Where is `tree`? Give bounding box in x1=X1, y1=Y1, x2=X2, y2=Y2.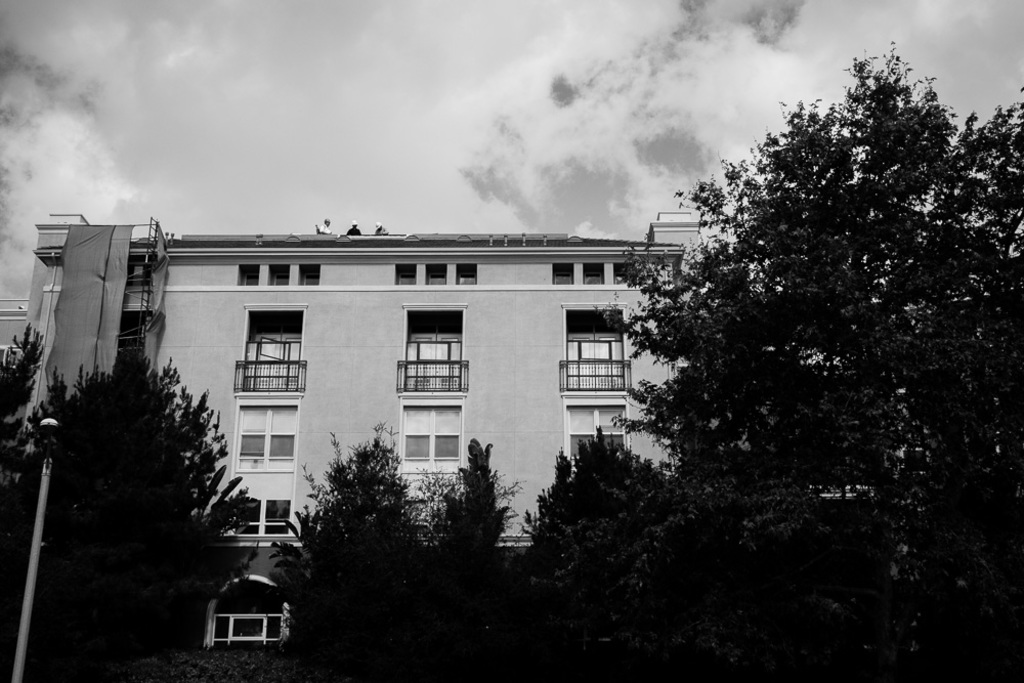
x1=422, y1=422, x2=524, y2=682.
